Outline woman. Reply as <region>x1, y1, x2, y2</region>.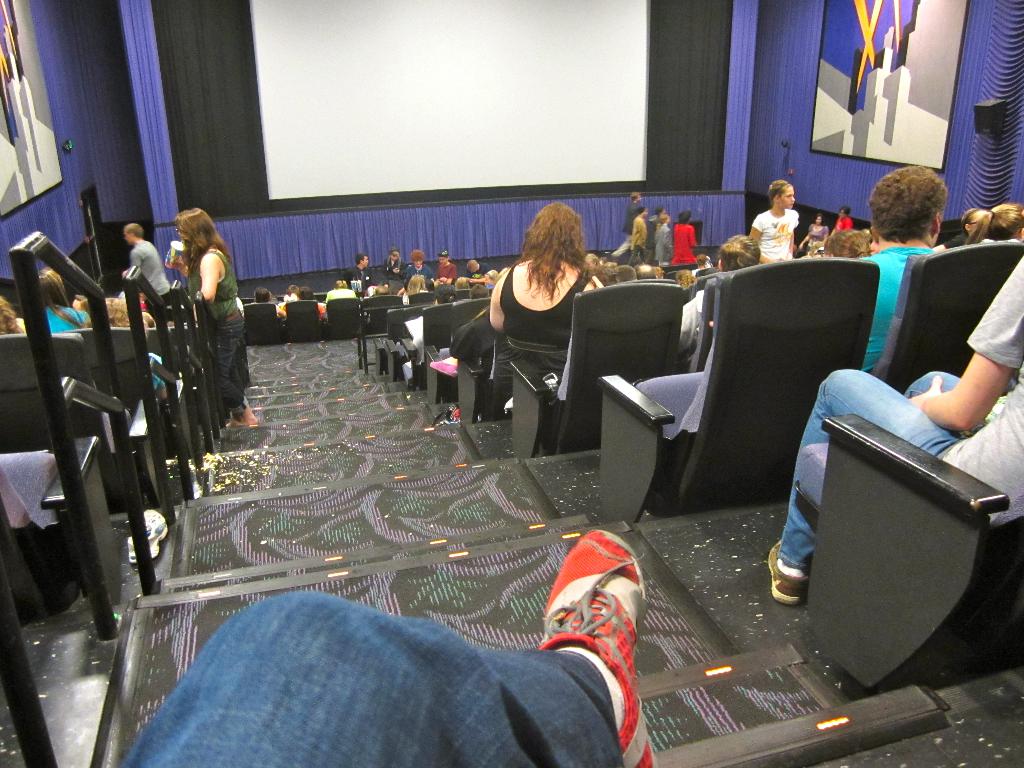
<region>653, 200, 673, 260</region>.
